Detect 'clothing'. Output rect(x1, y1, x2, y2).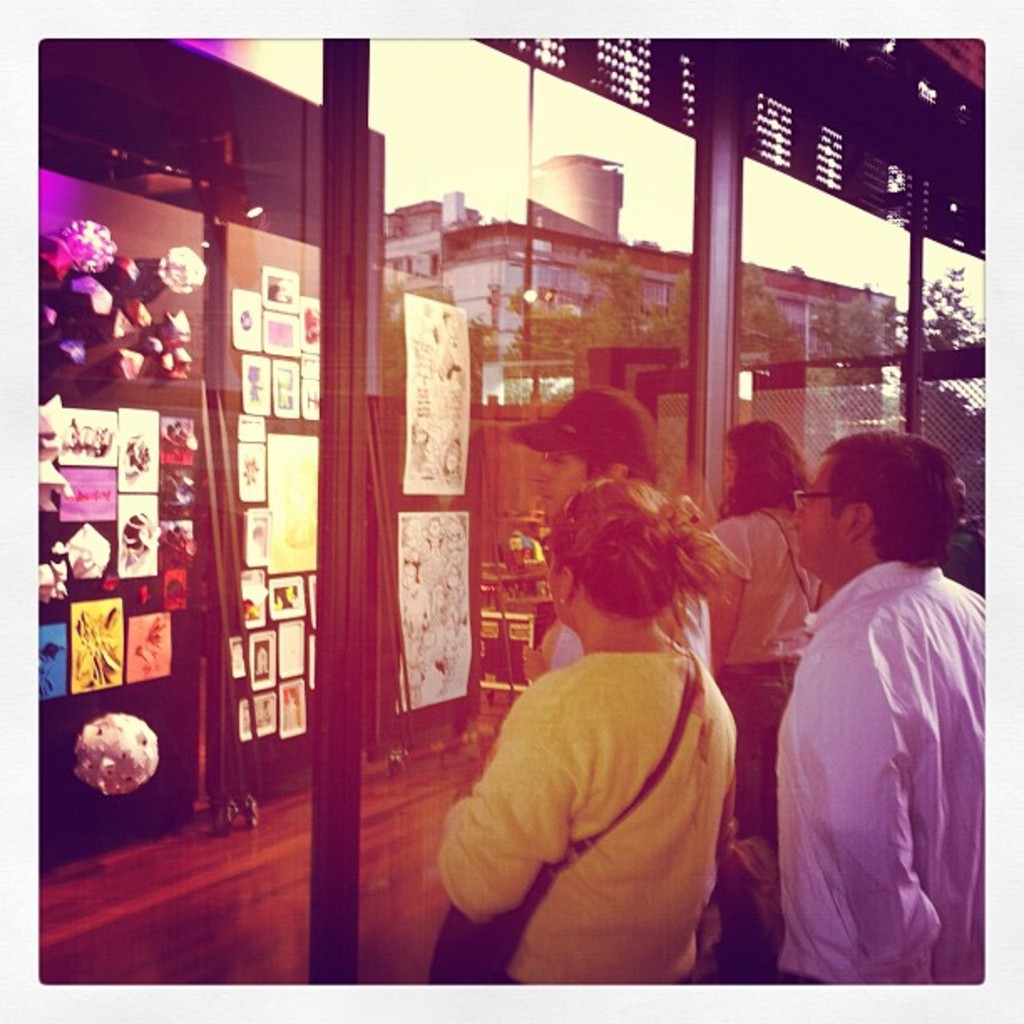
rect(773, 567, 986, 982).
